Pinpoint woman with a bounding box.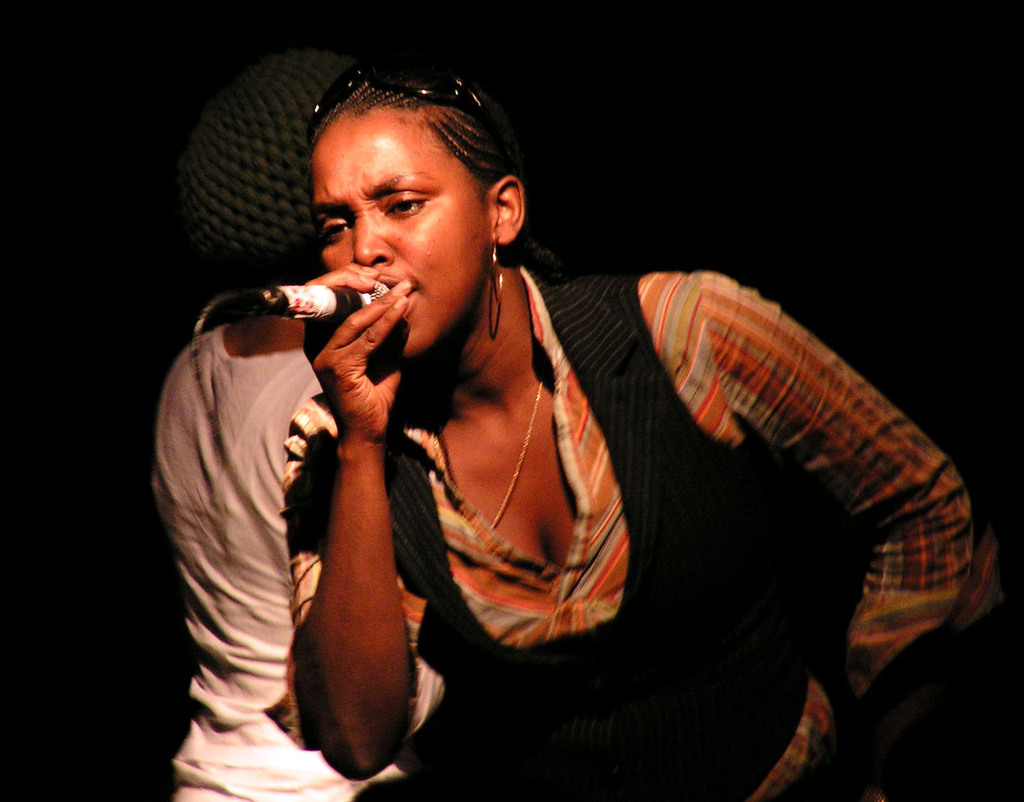
<box>276,61,993,801</box>.
